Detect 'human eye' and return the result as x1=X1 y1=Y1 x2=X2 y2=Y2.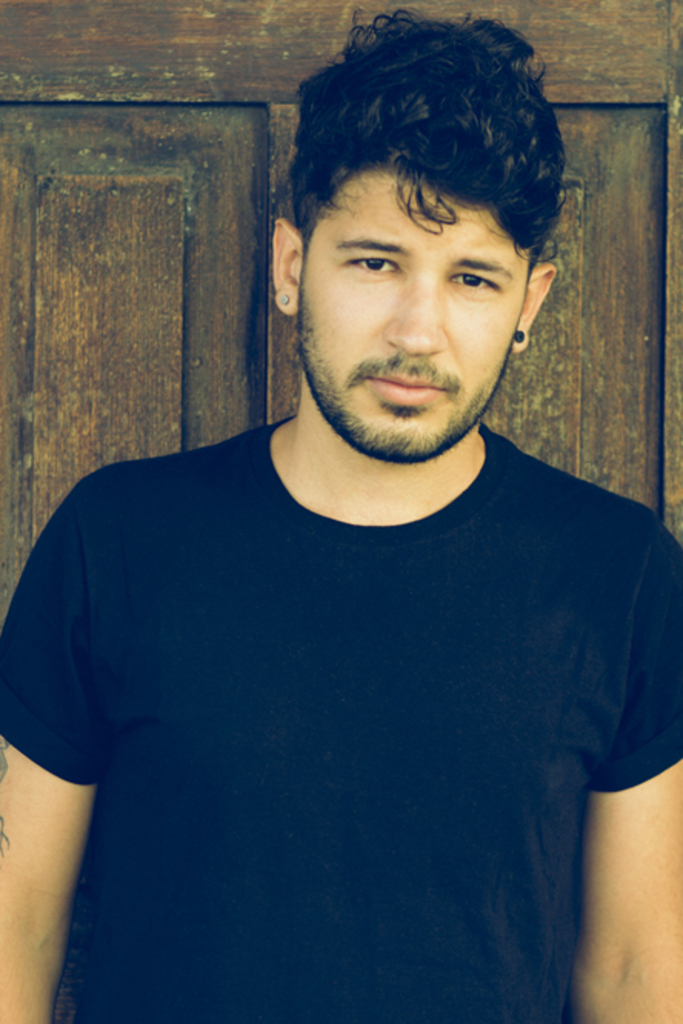
x1=351 y1=255 x2=406 y2=272.
